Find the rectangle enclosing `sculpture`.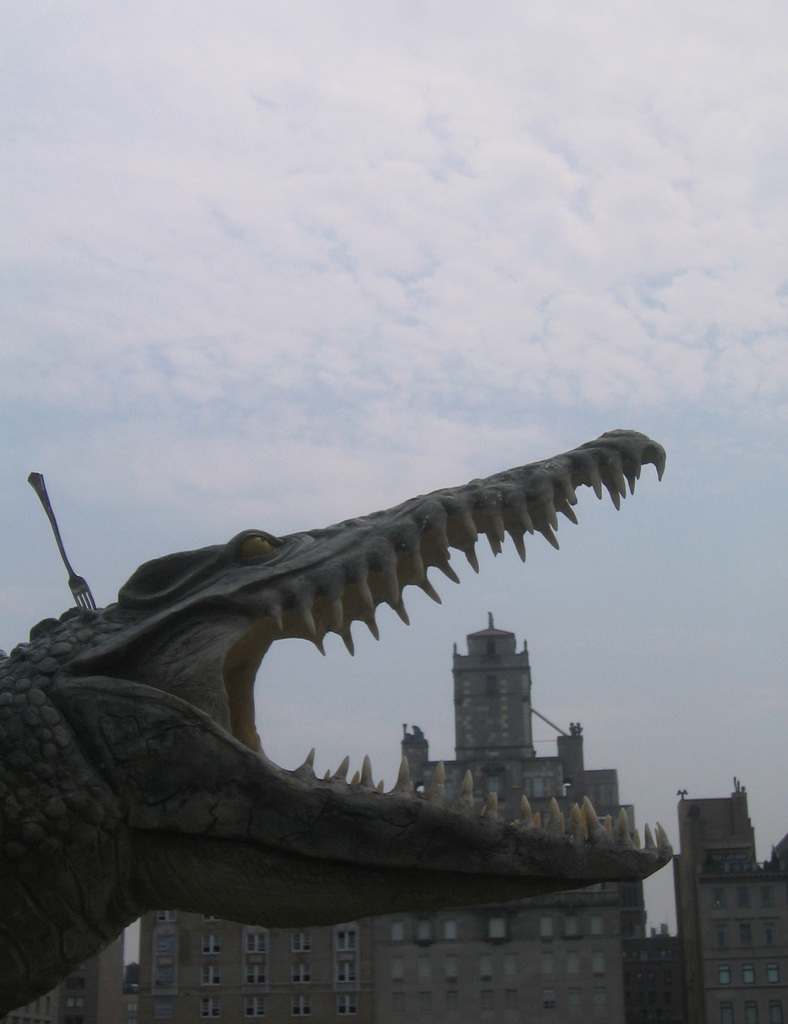
detection(19, 380, 721, 1002).
